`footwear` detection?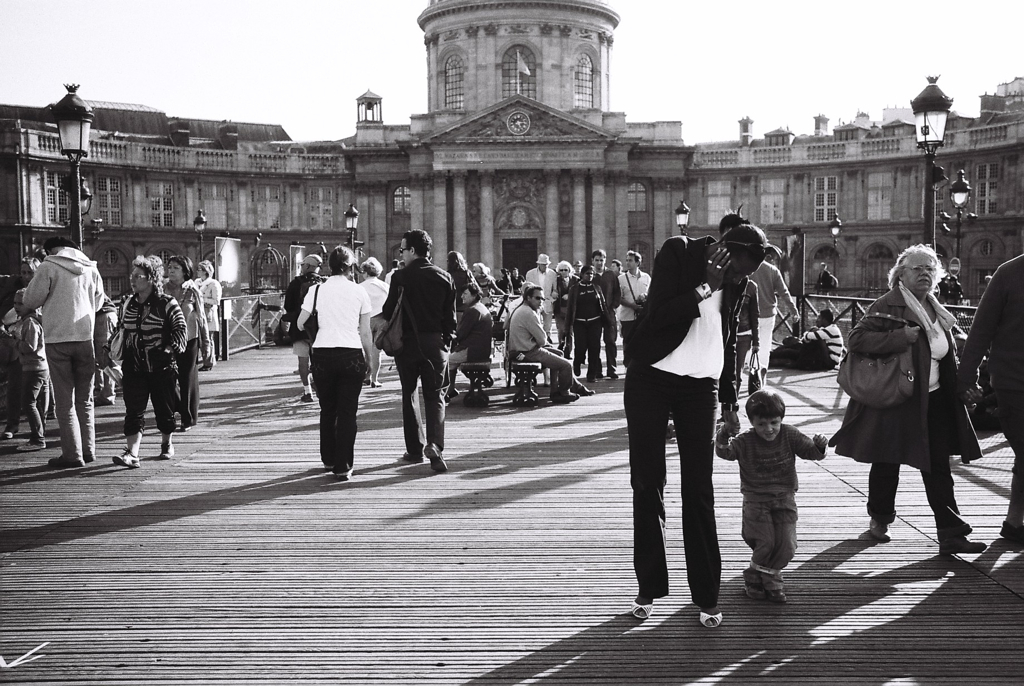
box(111, 442, 139, 467)
